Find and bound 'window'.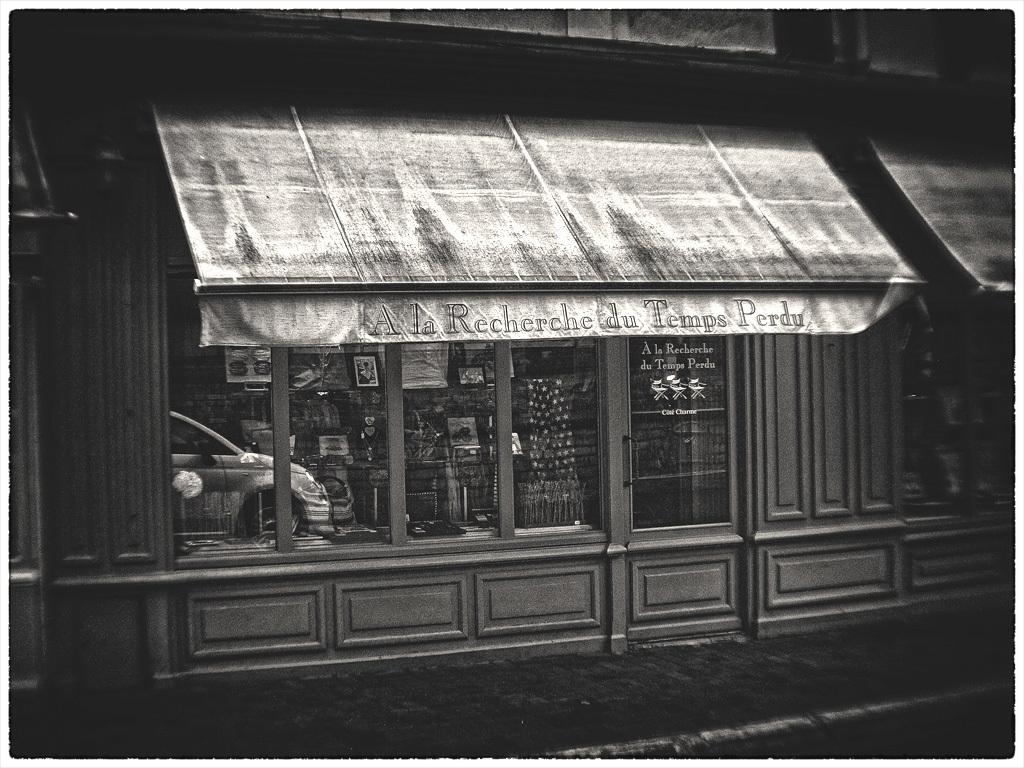
Bound: <bbox>161, 319, 751, 568</bbox>.
